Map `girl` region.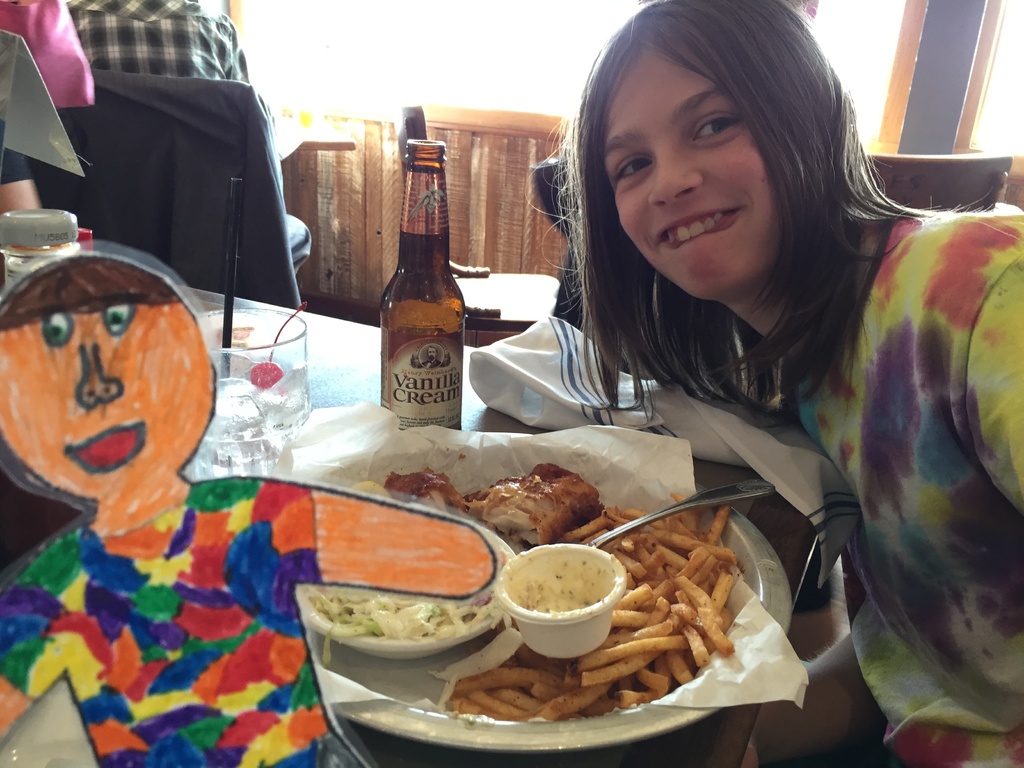
Mapped to l=522, t=0, r=1023, b=767.
